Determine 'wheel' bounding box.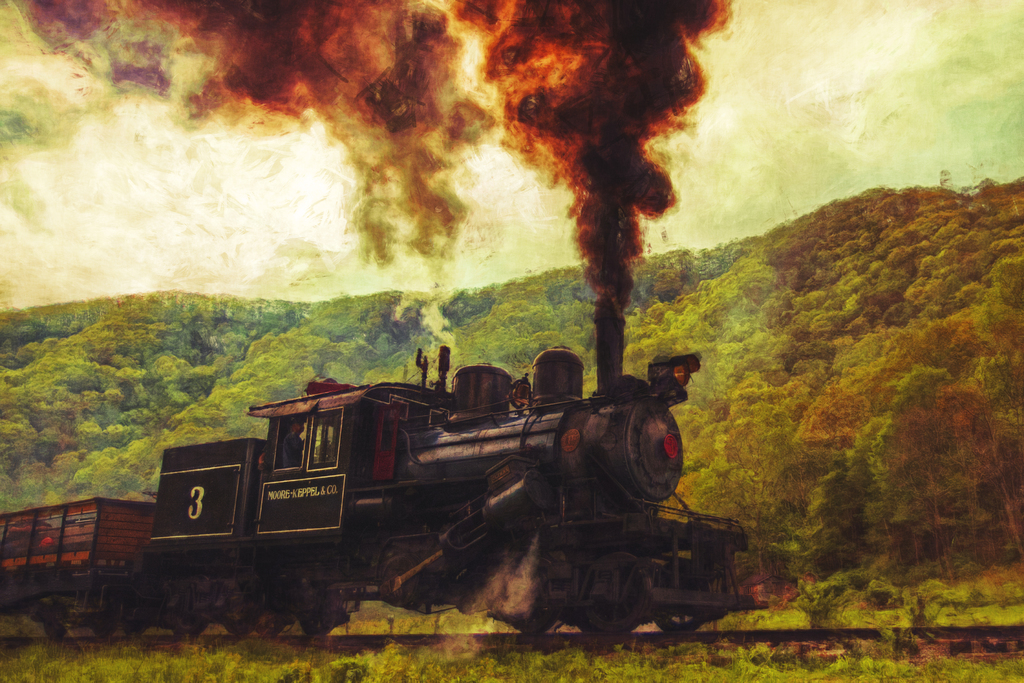
Determined: BBox(297, 612, 336, 634).
